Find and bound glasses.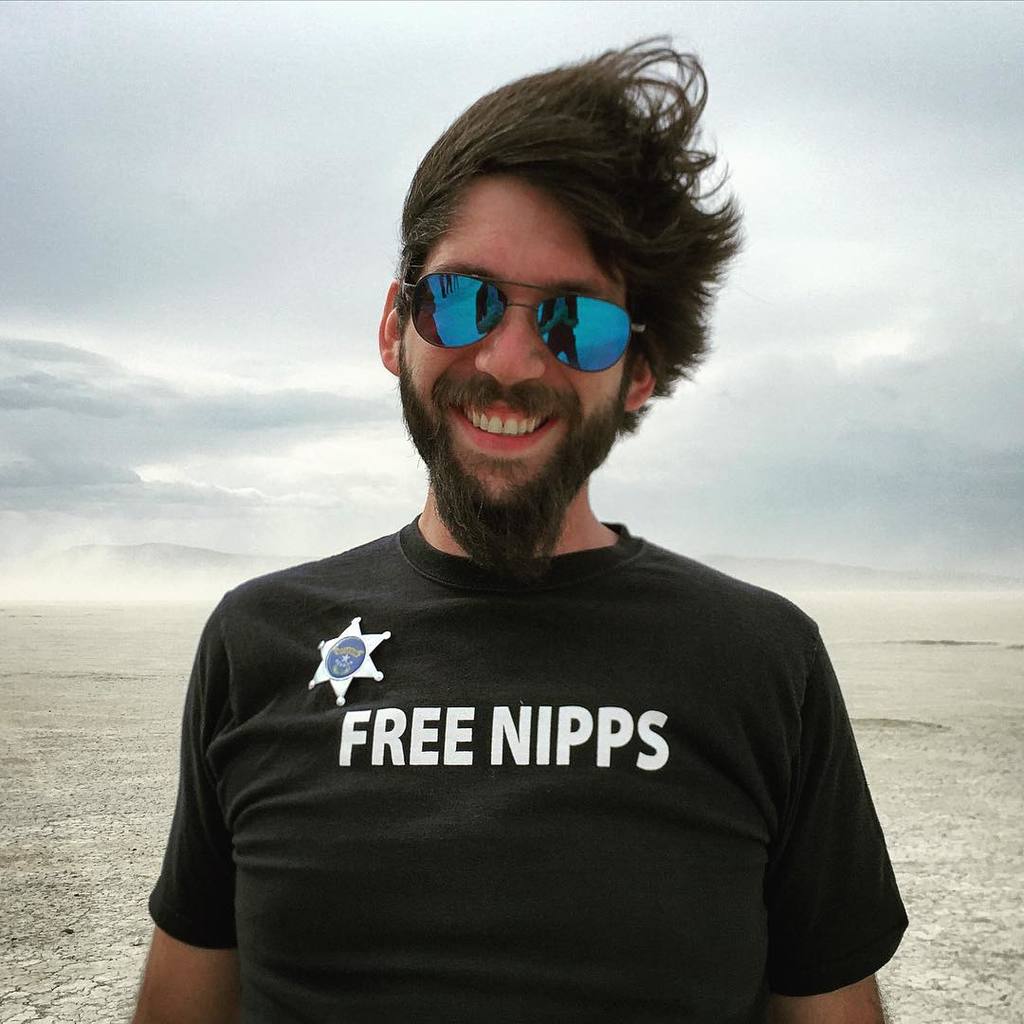
Bound: 387:244:672:389.
